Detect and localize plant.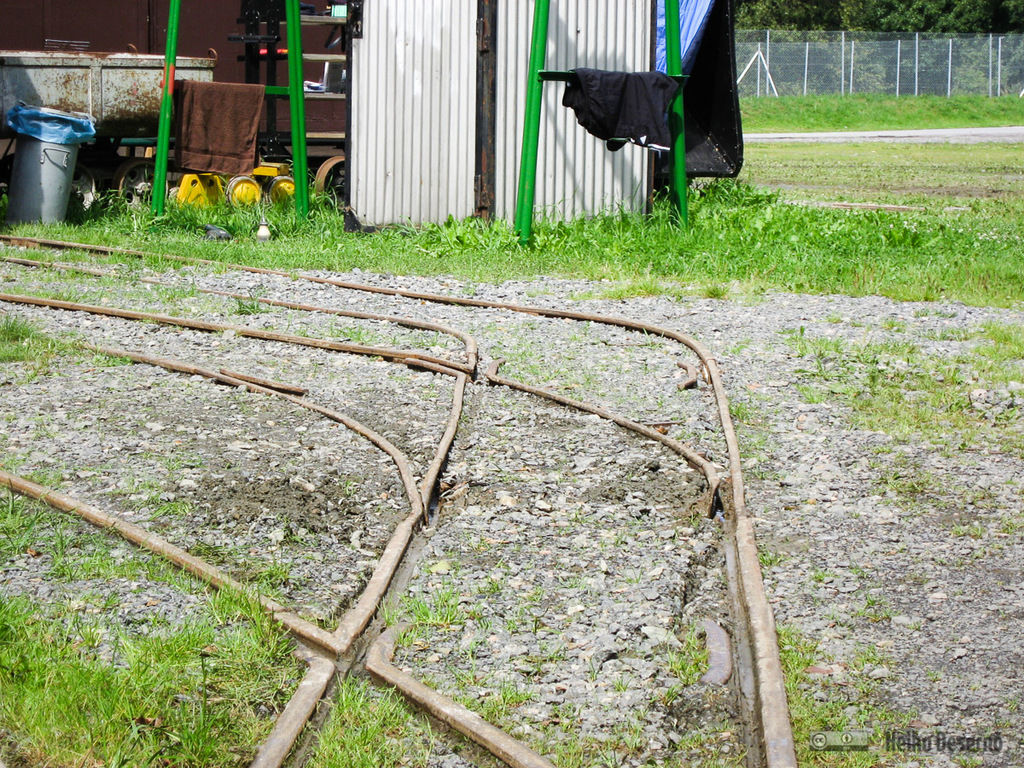
Localized at <bbox>225, 293, 271, 317</bbox>.
